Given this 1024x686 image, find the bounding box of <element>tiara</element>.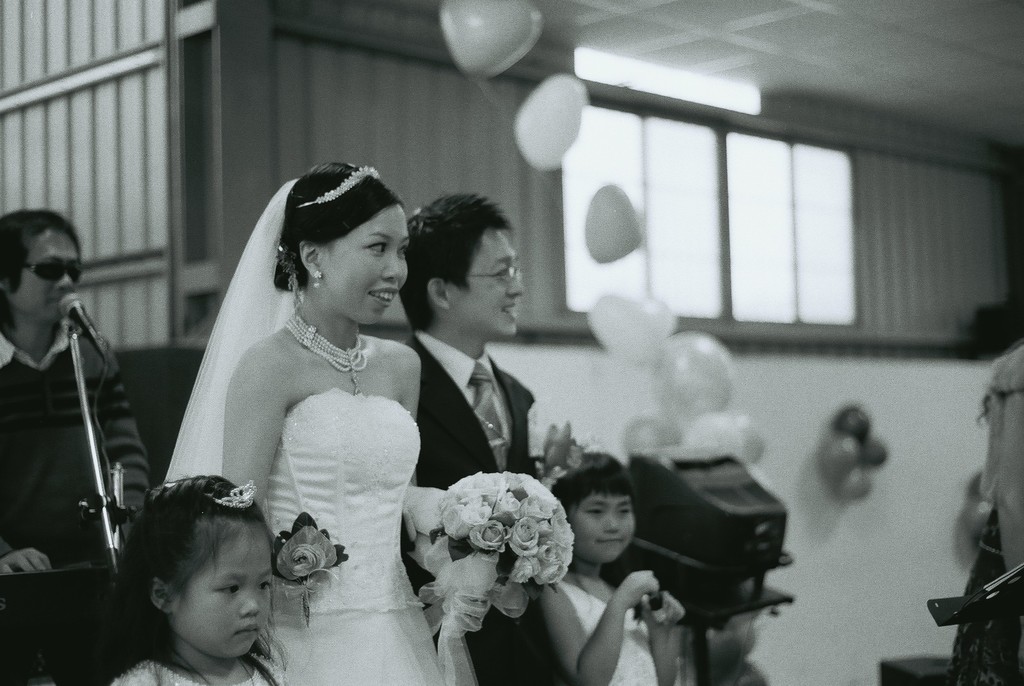
295,164,381,209.
